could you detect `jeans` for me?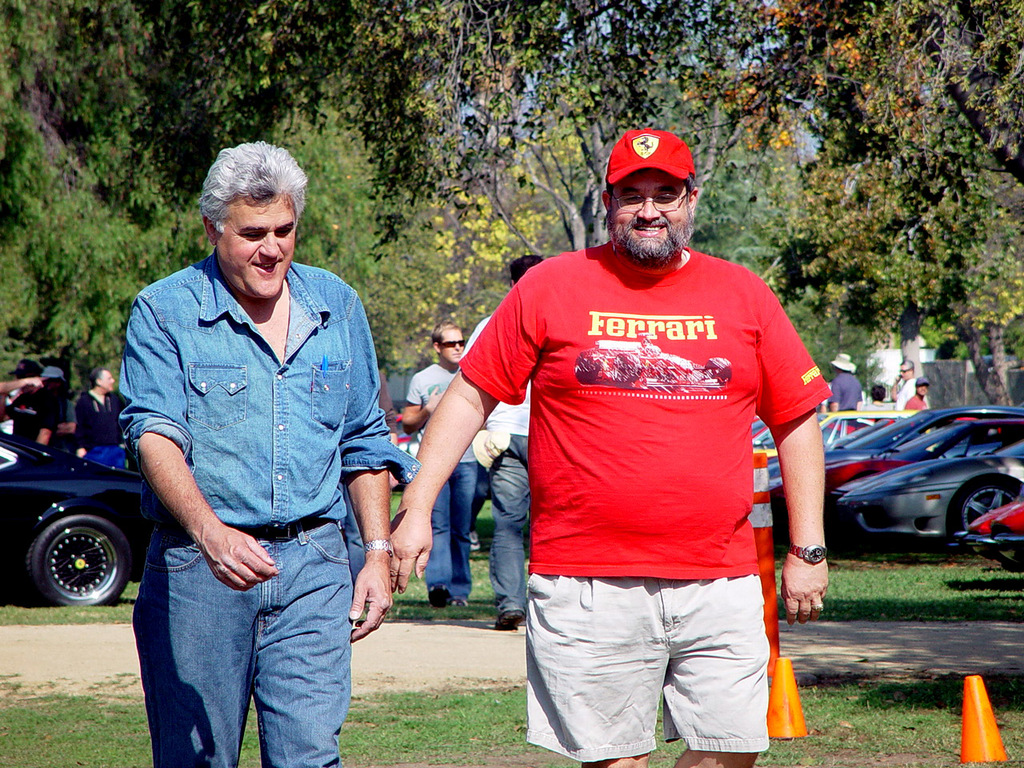
Detection result: region(85, 442, 143, 478).
